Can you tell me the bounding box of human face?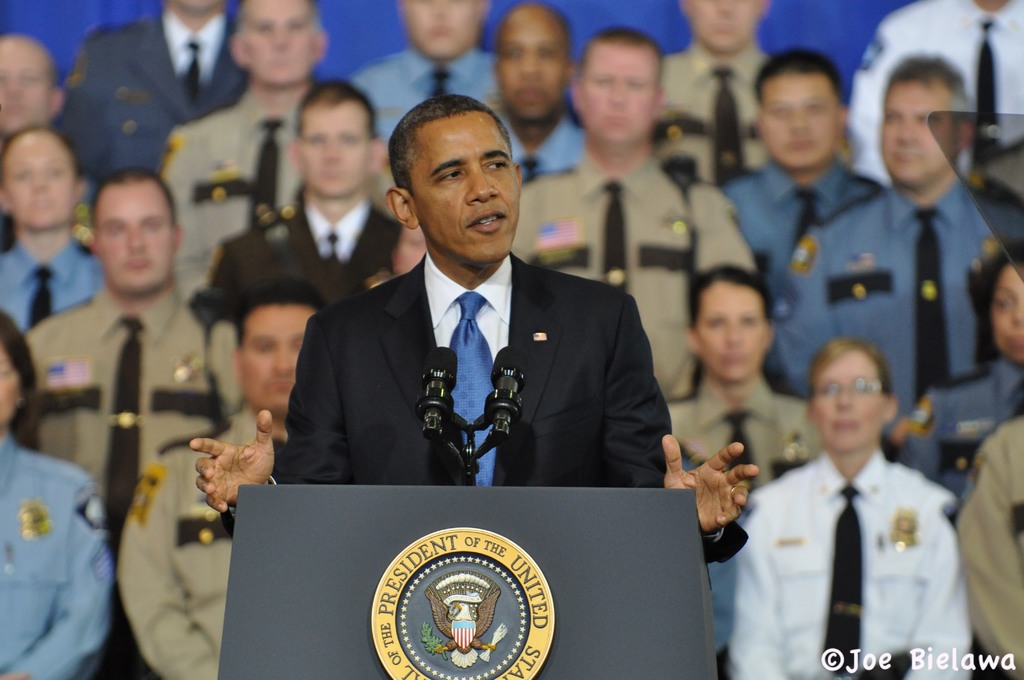
241 0 315 82.
